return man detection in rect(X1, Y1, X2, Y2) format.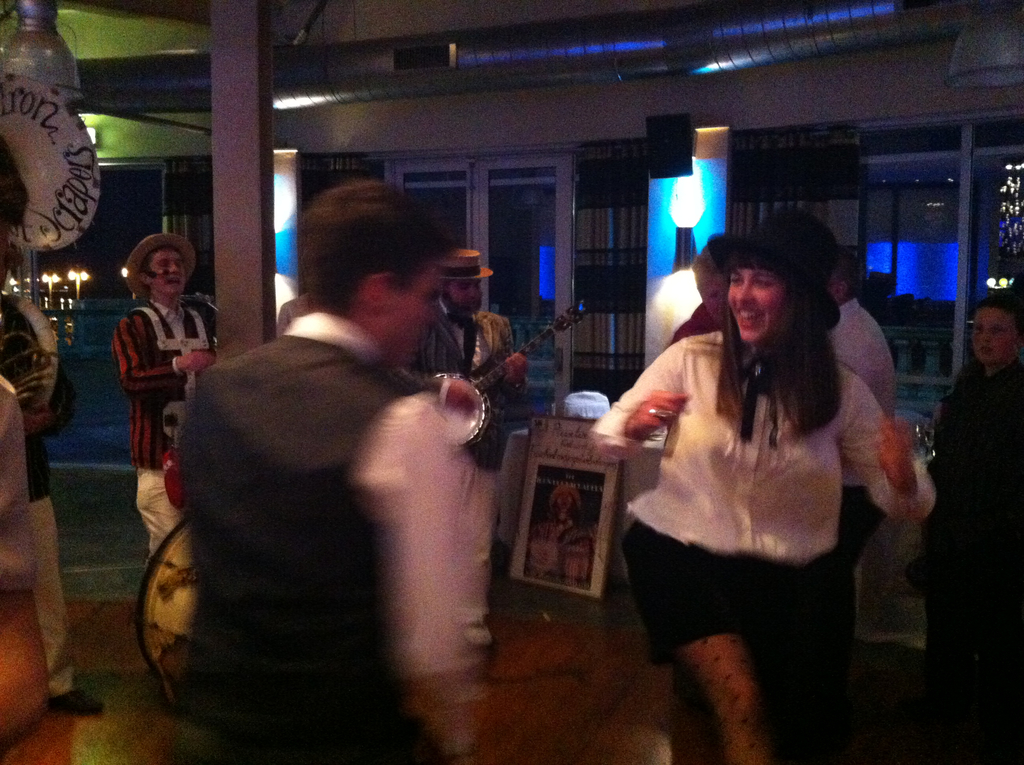
rect(388, 246, 527, 675).
